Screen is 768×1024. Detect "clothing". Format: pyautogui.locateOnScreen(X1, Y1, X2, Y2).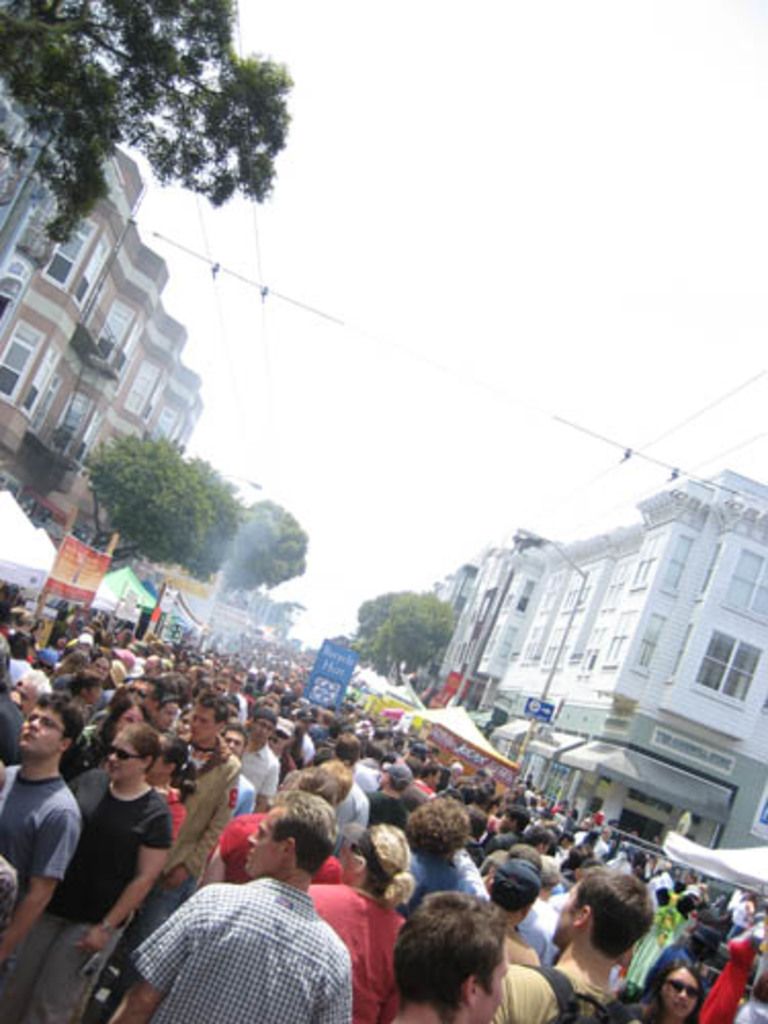
pyautogui.locateOnScreen(412, 856, 487, 909).
